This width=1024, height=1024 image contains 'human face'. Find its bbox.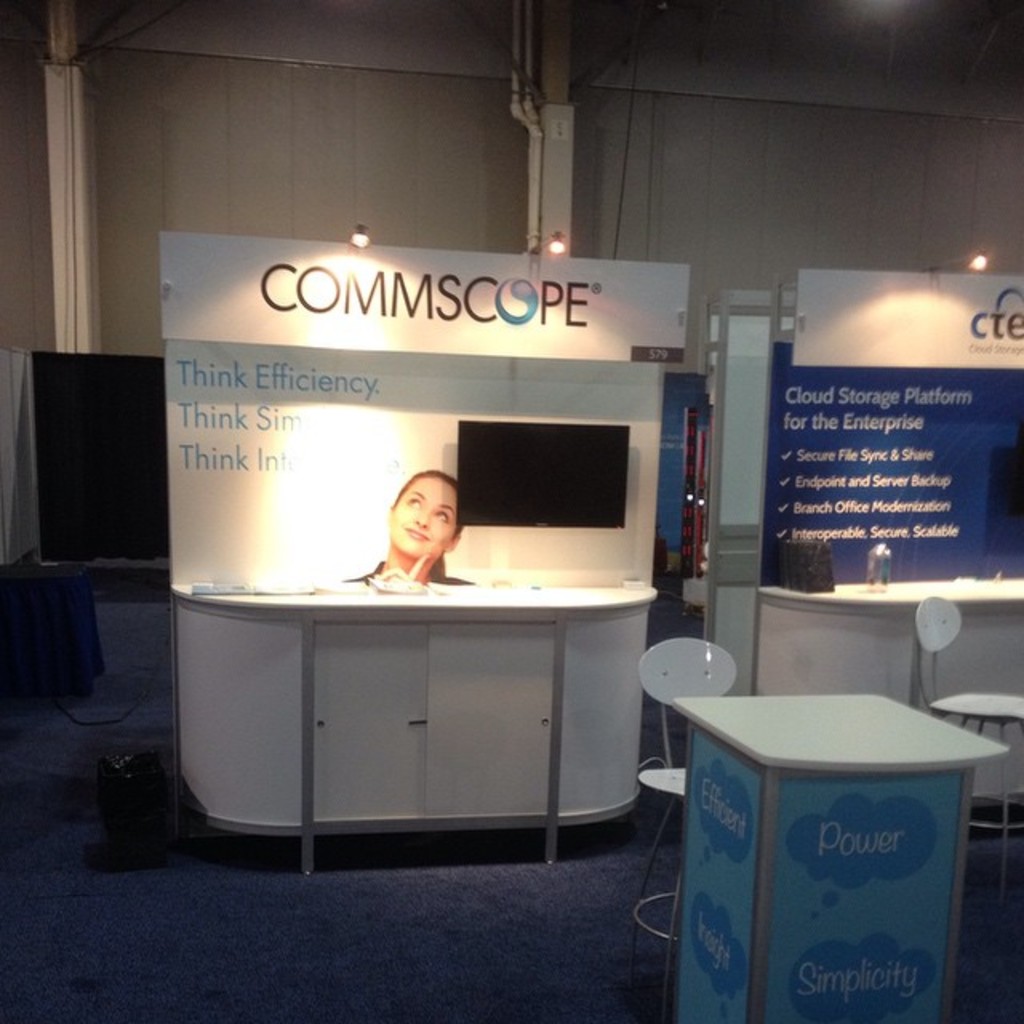
[x1=387, y1=477, x2=458, y2=560].
